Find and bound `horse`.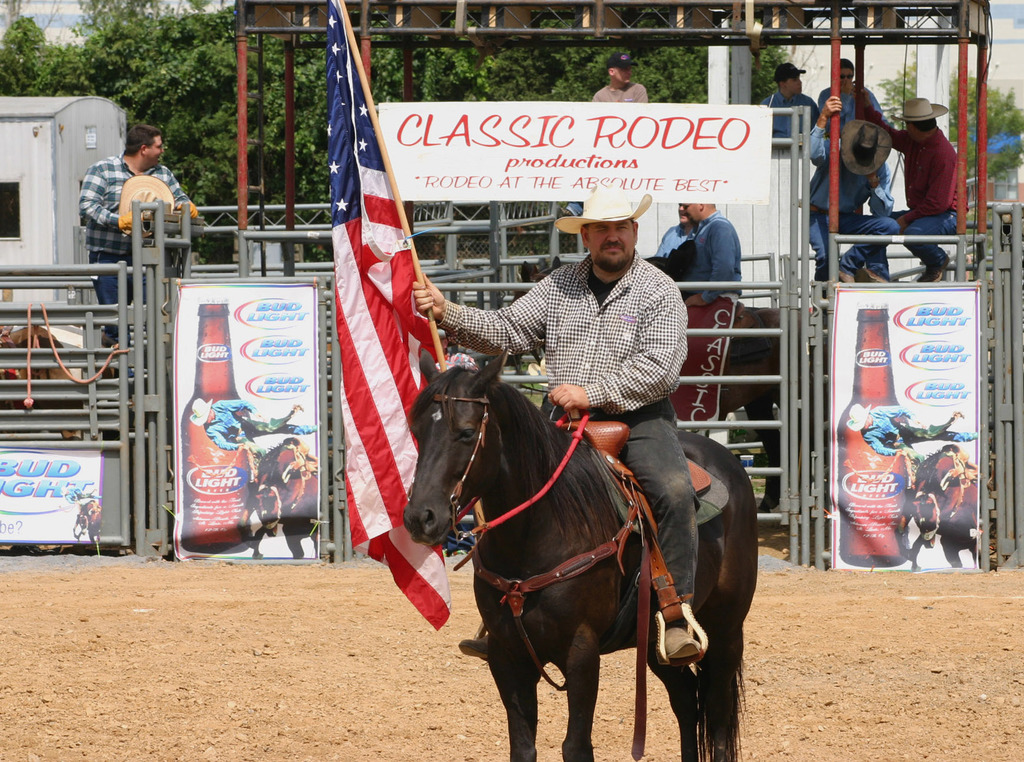
Bound: (left=70, top=497, right=102, bottom=540).
